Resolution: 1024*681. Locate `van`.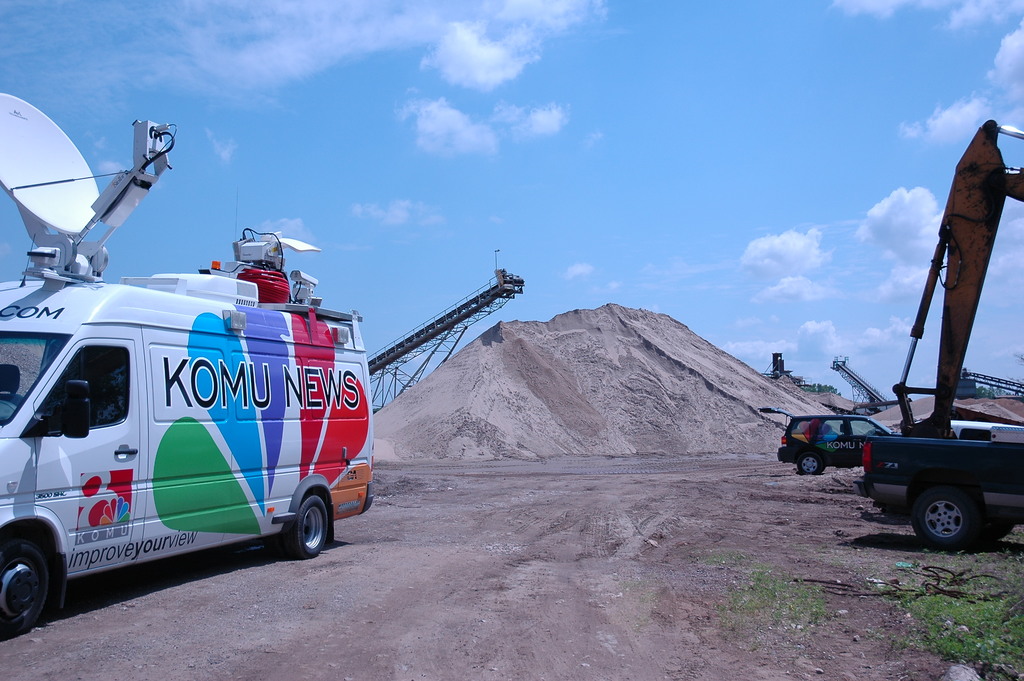
(x1=0, y1=92, x2=376, y2=640).
